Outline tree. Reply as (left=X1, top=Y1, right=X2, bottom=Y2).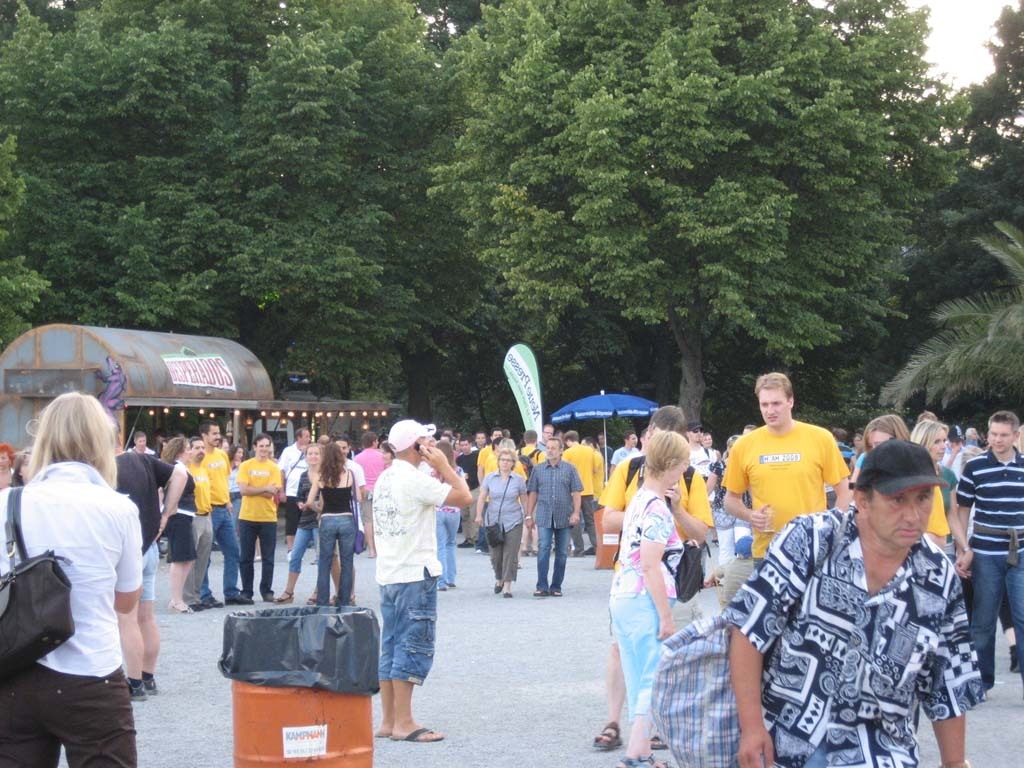
(left=2, top=0, right=452, bottom=418).
